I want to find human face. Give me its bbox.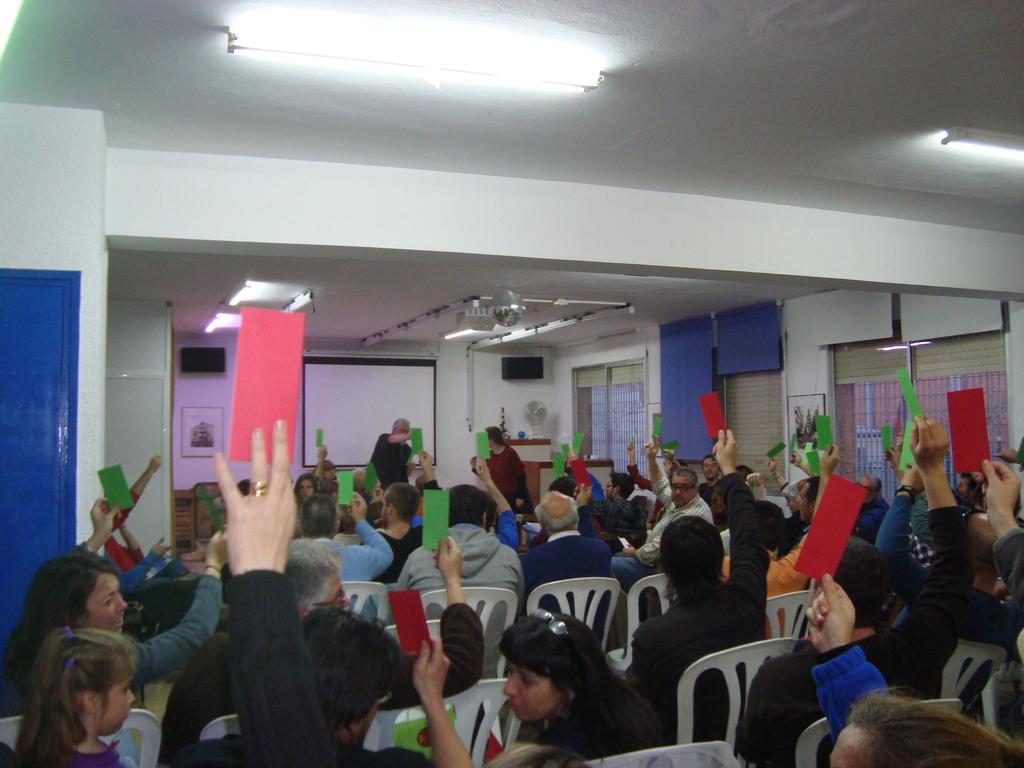
<box>83,573,127,632</box>.
